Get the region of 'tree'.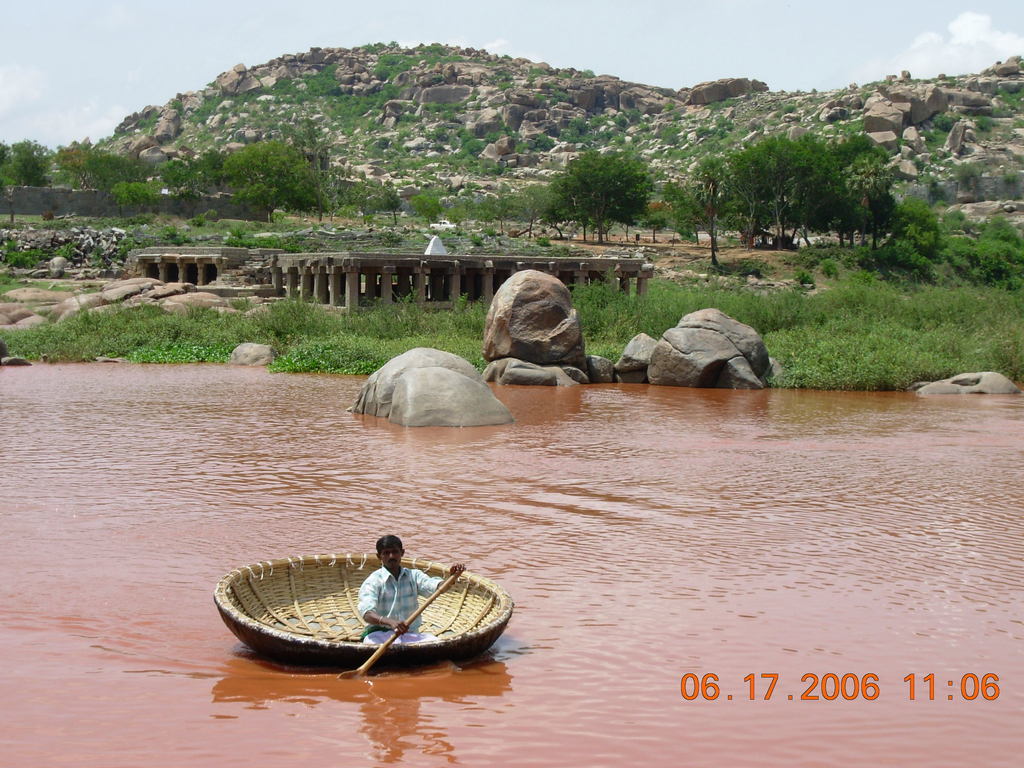
crop(981, 211, 1023, 244).
